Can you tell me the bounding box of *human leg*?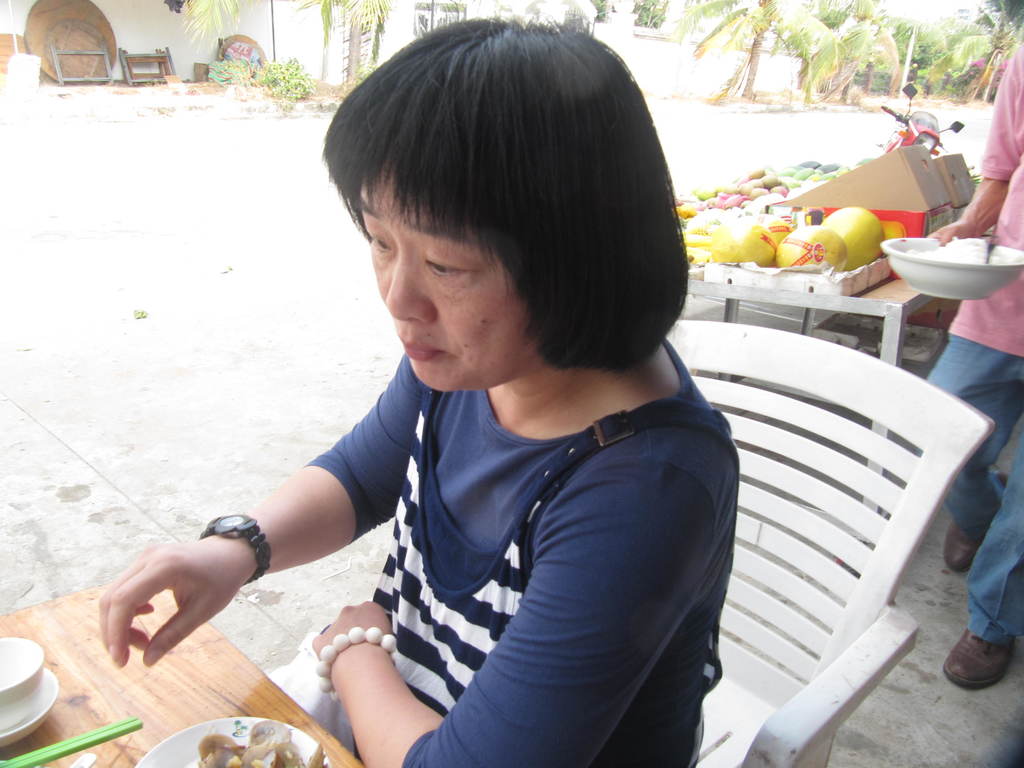
918, 327, 1022, 555.
